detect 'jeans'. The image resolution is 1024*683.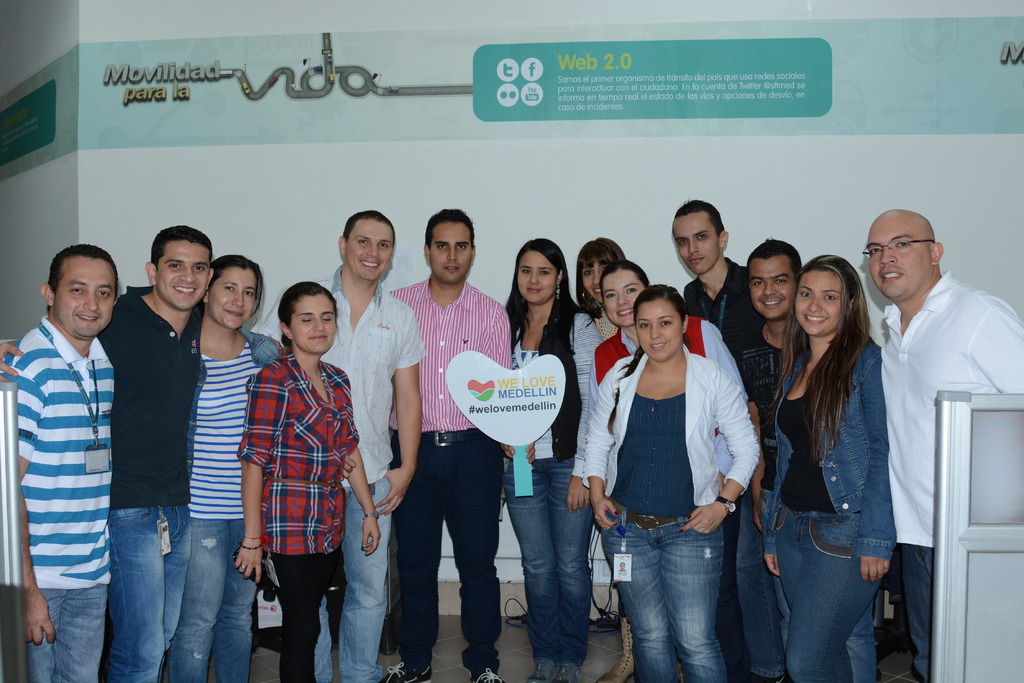
<box>314,478,388,682</box>.
